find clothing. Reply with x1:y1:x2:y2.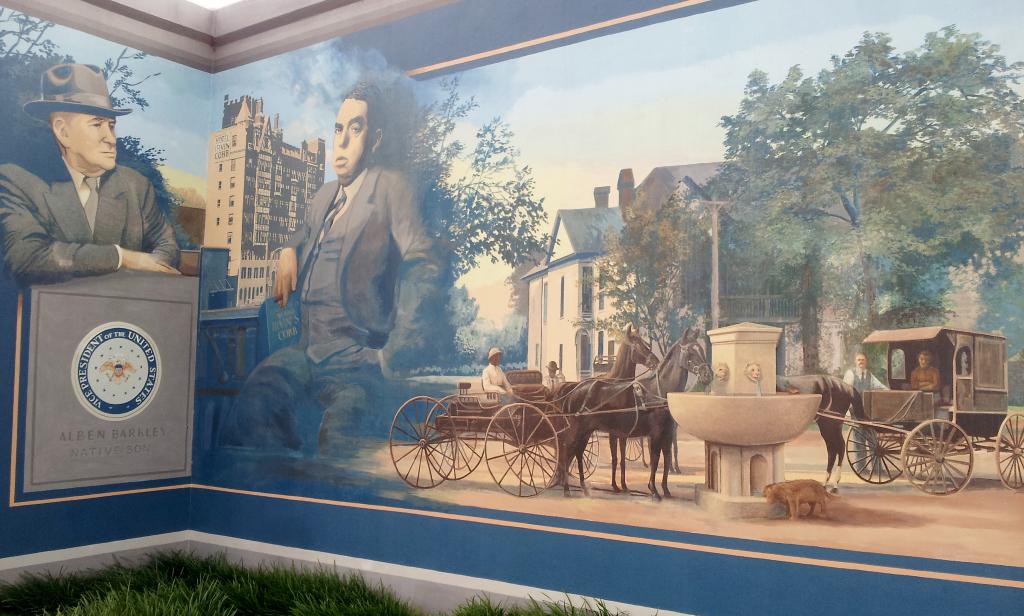
479:363:515:403.
